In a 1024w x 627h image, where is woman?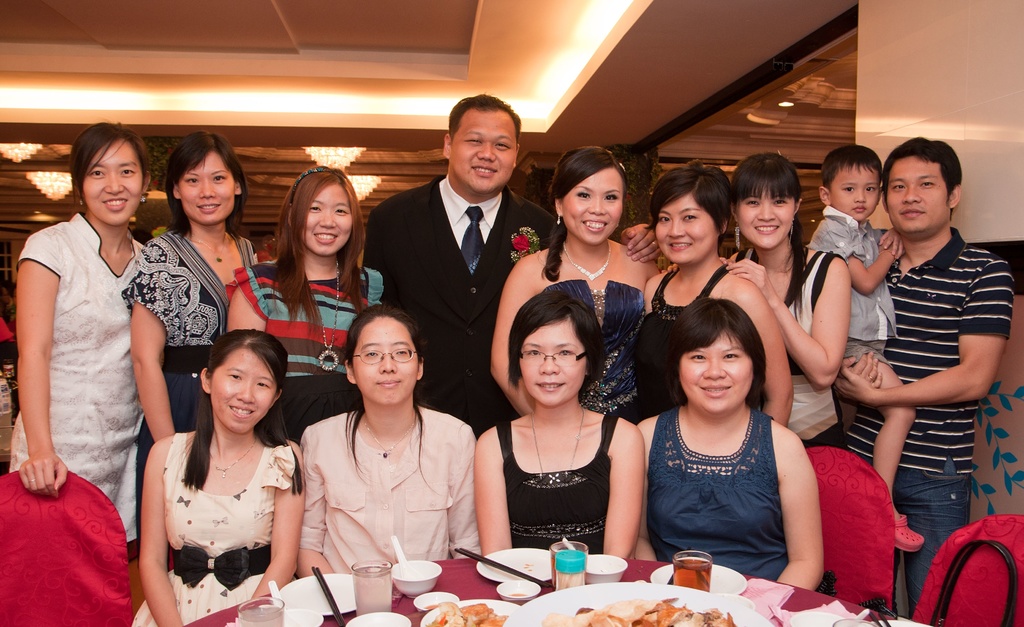
[9, 117, 164, 552].
